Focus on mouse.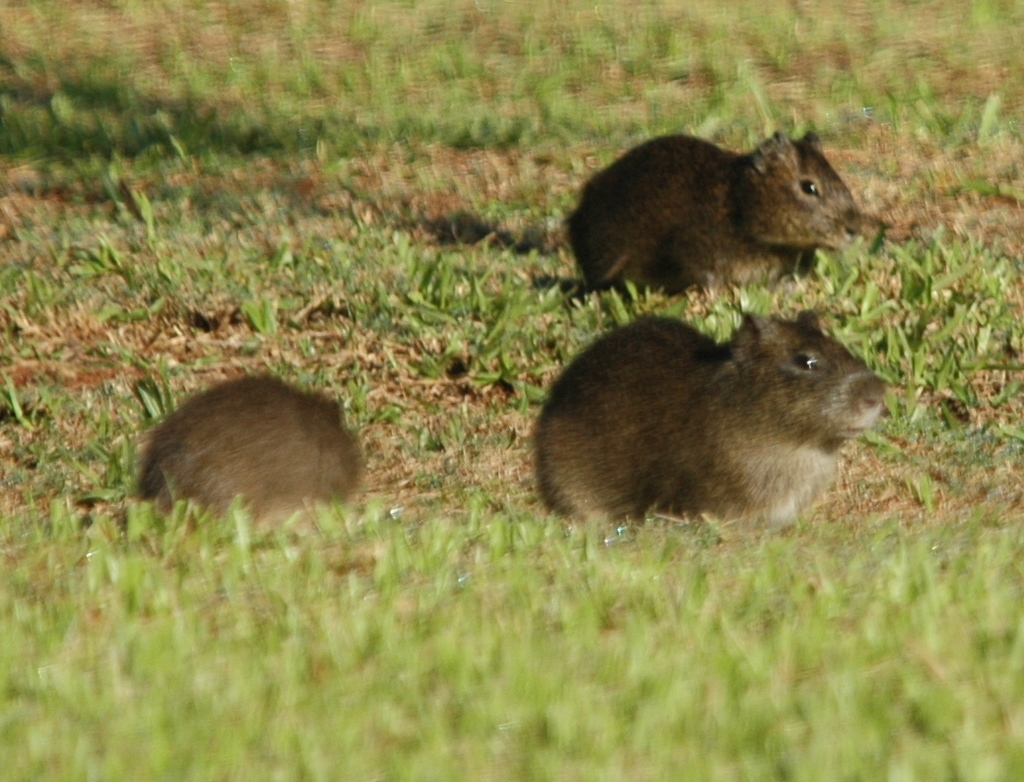
Focused at bbox(125, 369, 365, 524).
